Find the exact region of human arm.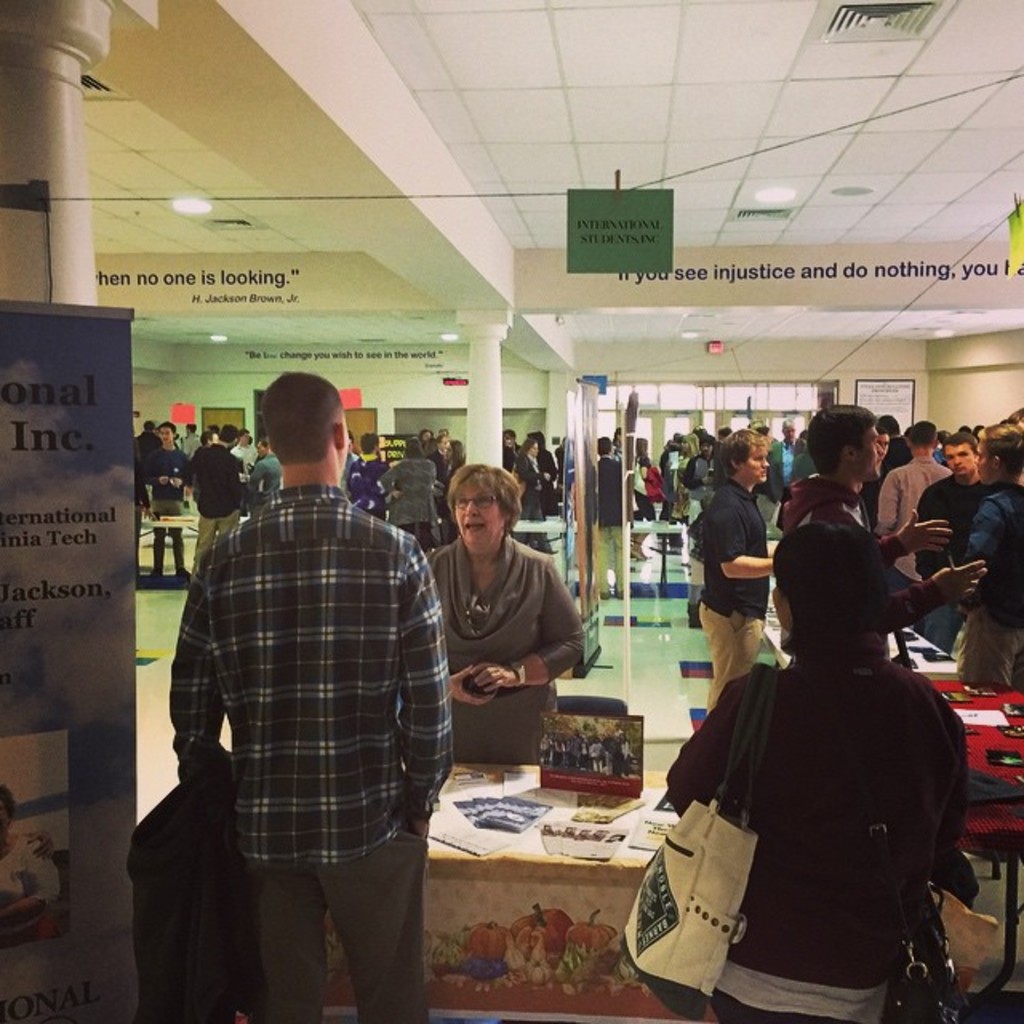
Exact region: [874, 480, 893, 534].
